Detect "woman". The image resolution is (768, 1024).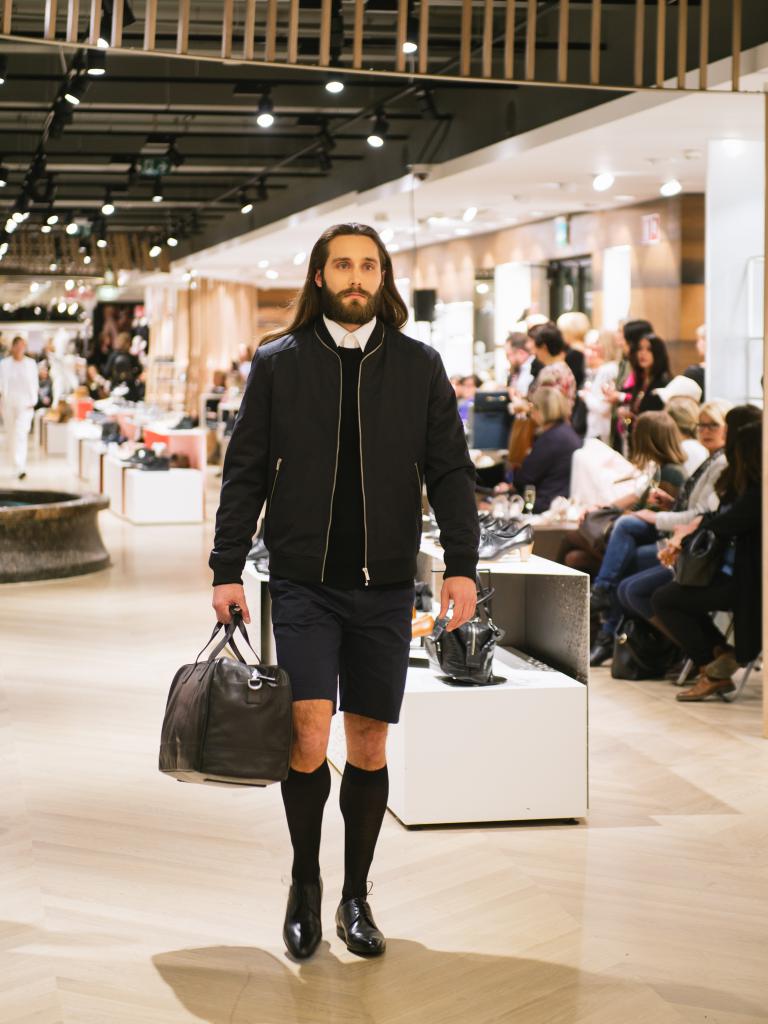
{"x1": 479, "y1": 386, "x2": 574, "y2": 508}.
